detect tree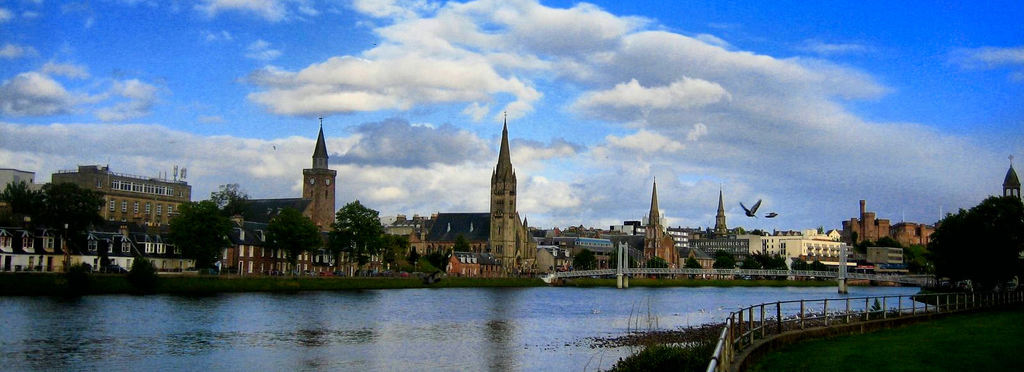
[left=647, top=260, right=669, bottom=274]
